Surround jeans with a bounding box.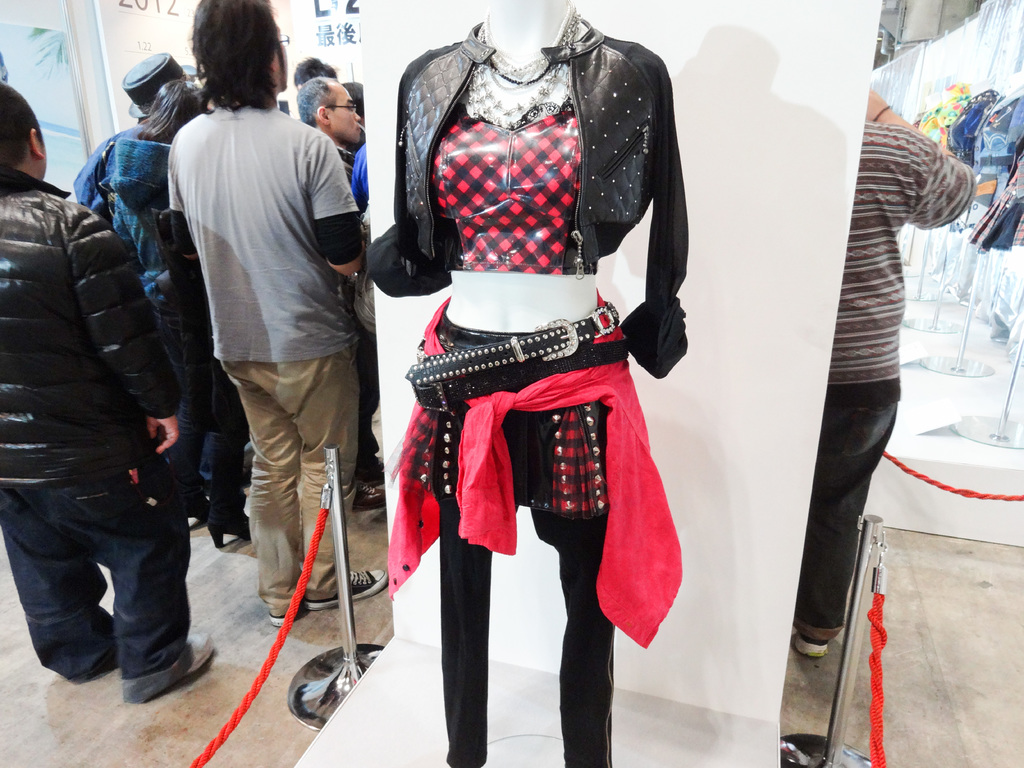
detection(24, 484, 204, 717).
